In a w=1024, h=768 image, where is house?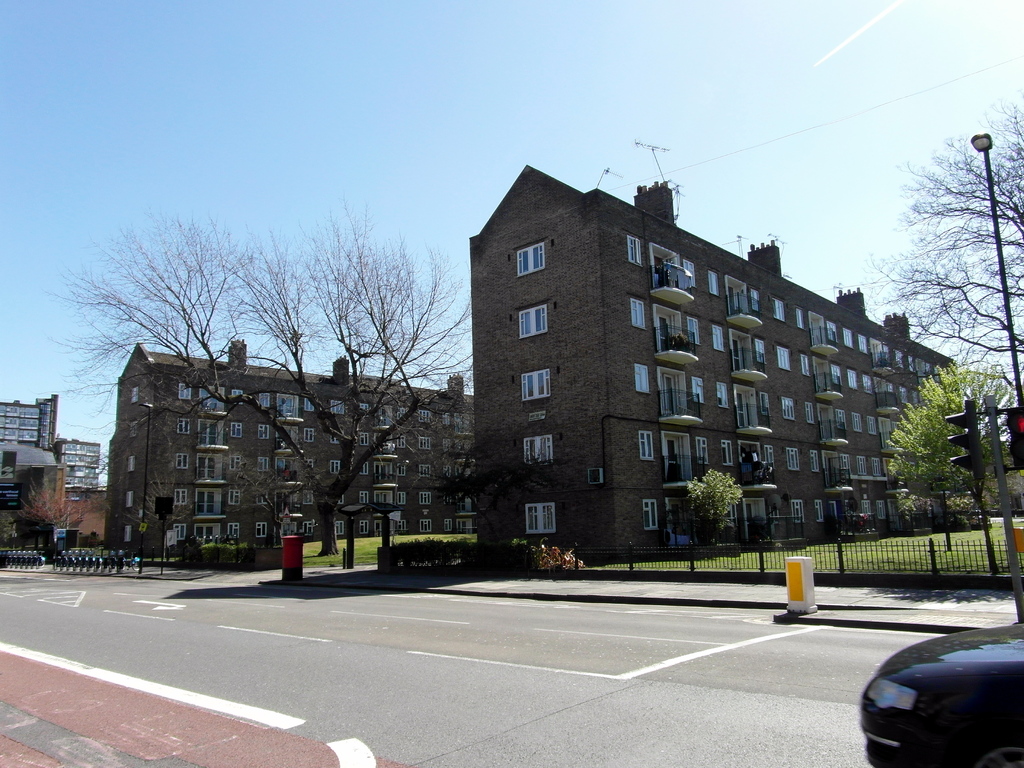
detection(469, 156, 973, 562).
